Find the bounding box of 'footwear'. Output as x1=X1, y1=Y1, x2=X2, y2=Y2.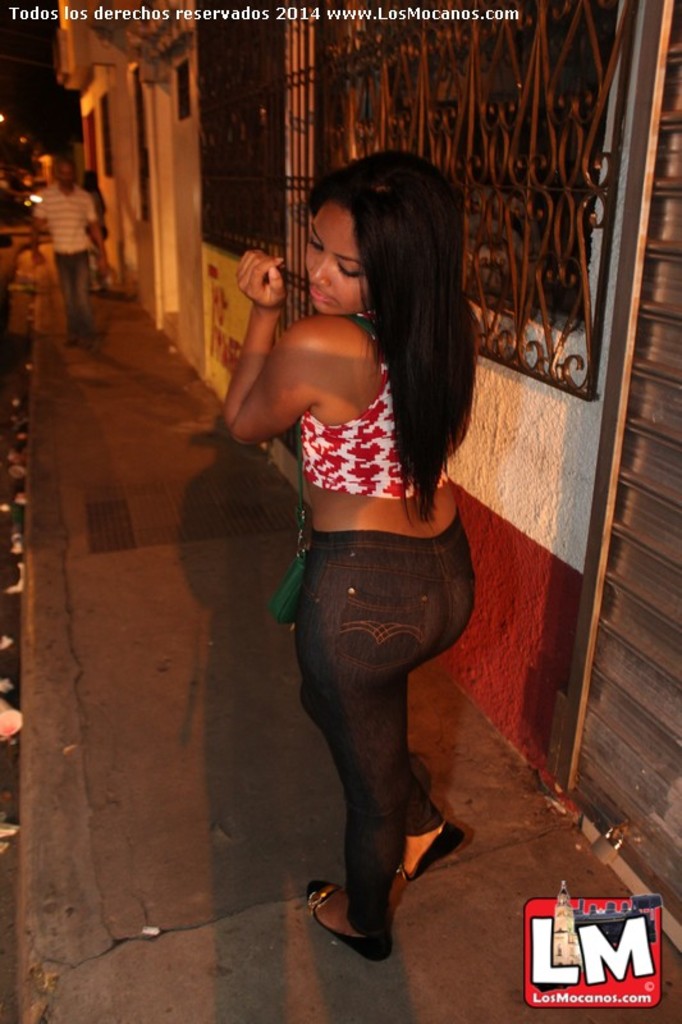
x1=310, y1=886, x2=399, y2=959.
